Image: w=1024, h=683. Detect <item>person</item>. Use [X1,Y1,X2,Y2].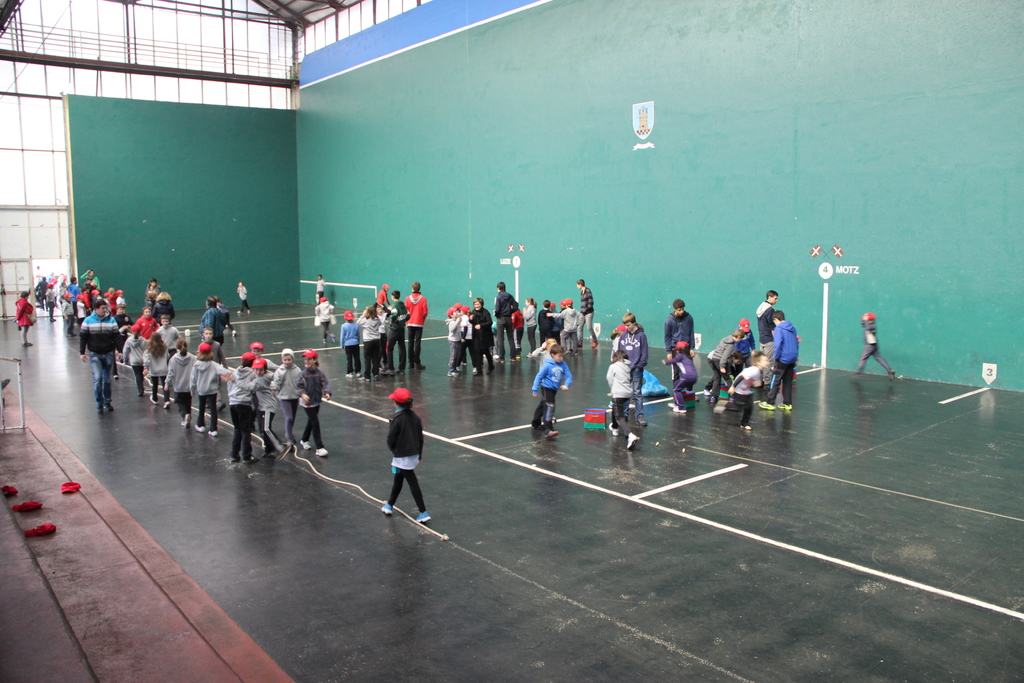
[605,349,643,449].
